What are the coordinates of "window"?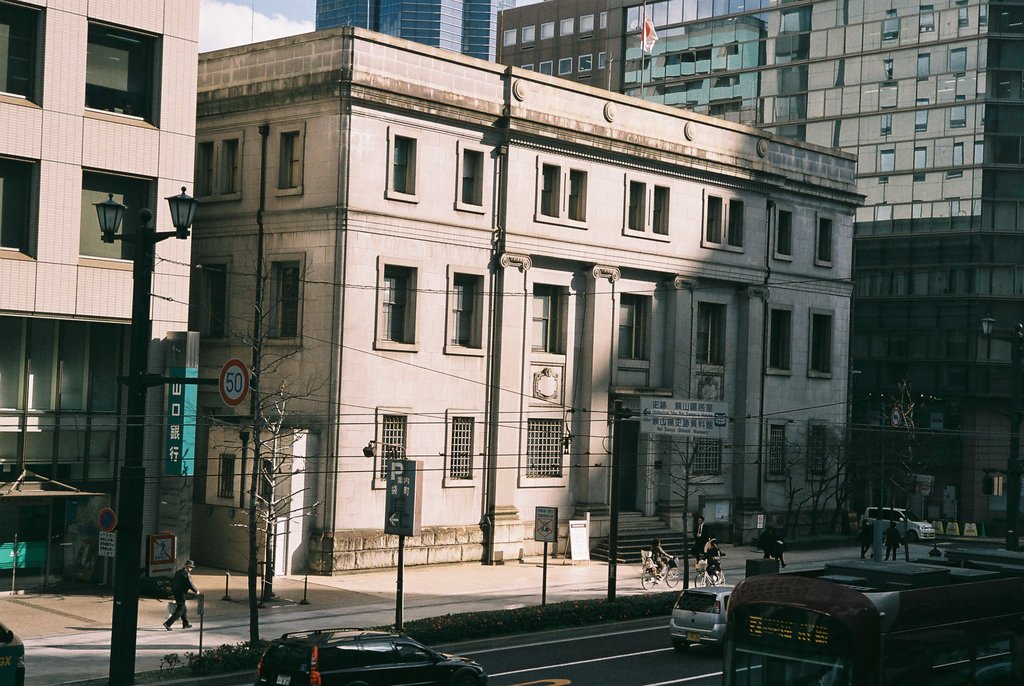
bbox=[60, 18, 153, 122].
